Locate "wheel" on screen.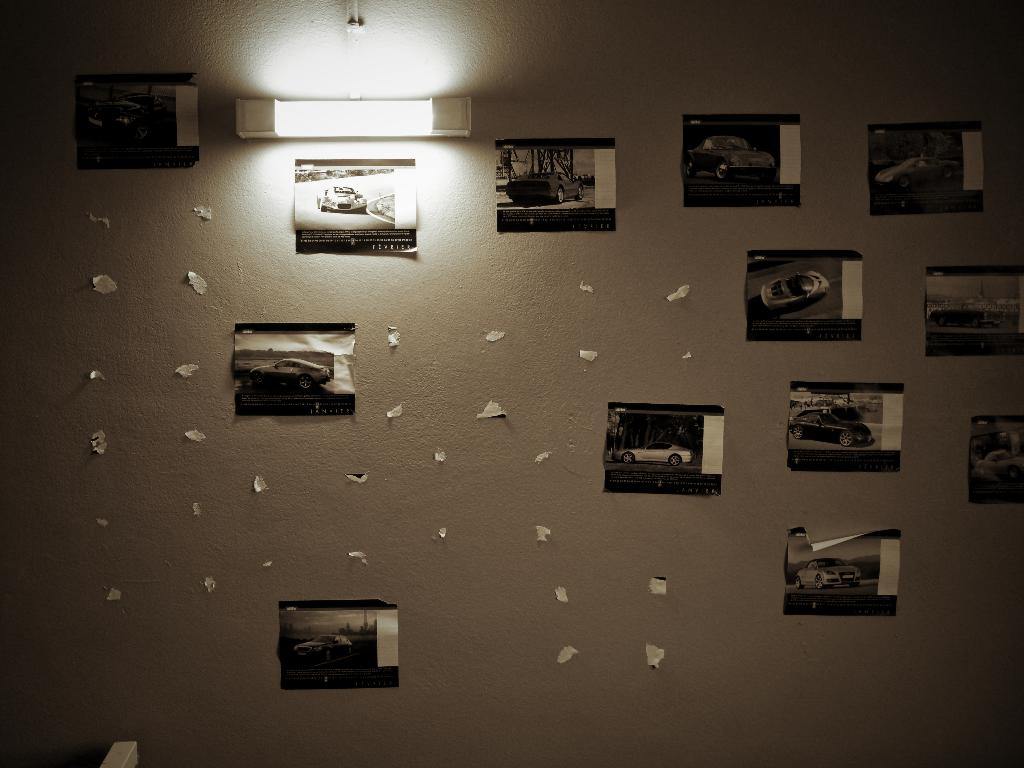
On screen at (553, 185, 565, 204).
